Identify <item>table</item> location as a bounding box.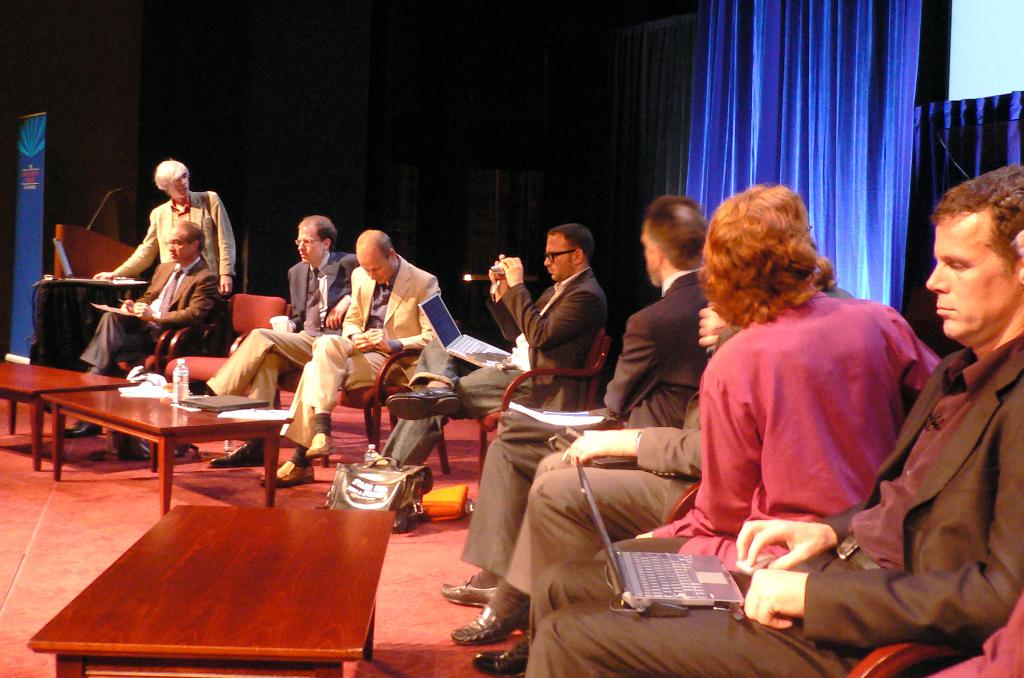
{"x1": 18, "y1": 484, "x2": 417, "y2": 677}.
